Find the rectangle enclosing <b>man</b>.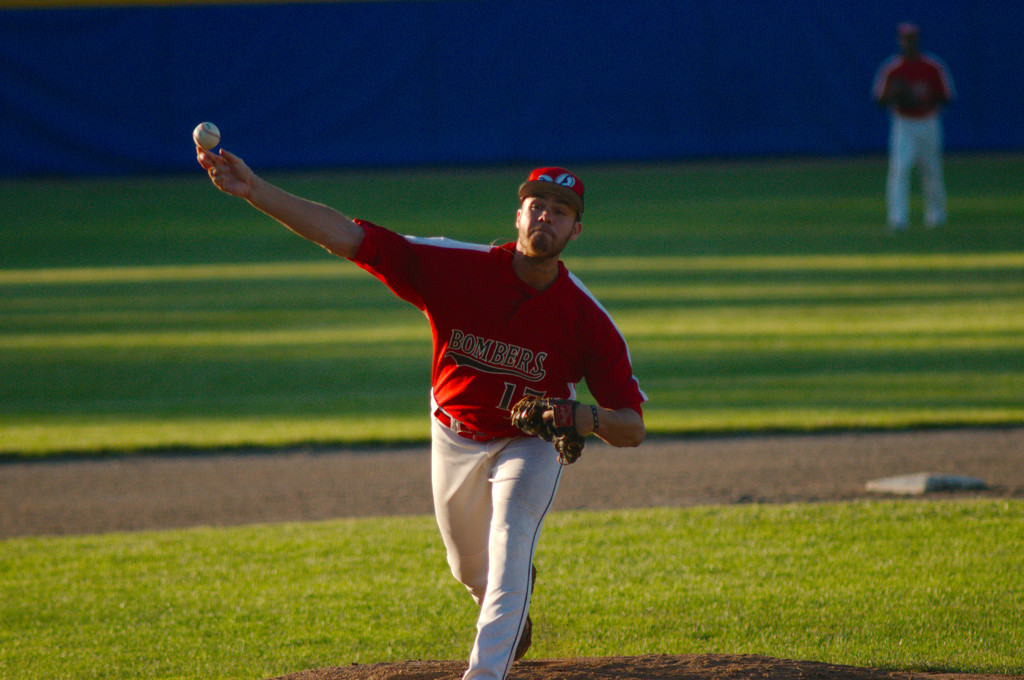
bbox=(199, 145, 649, 679).
